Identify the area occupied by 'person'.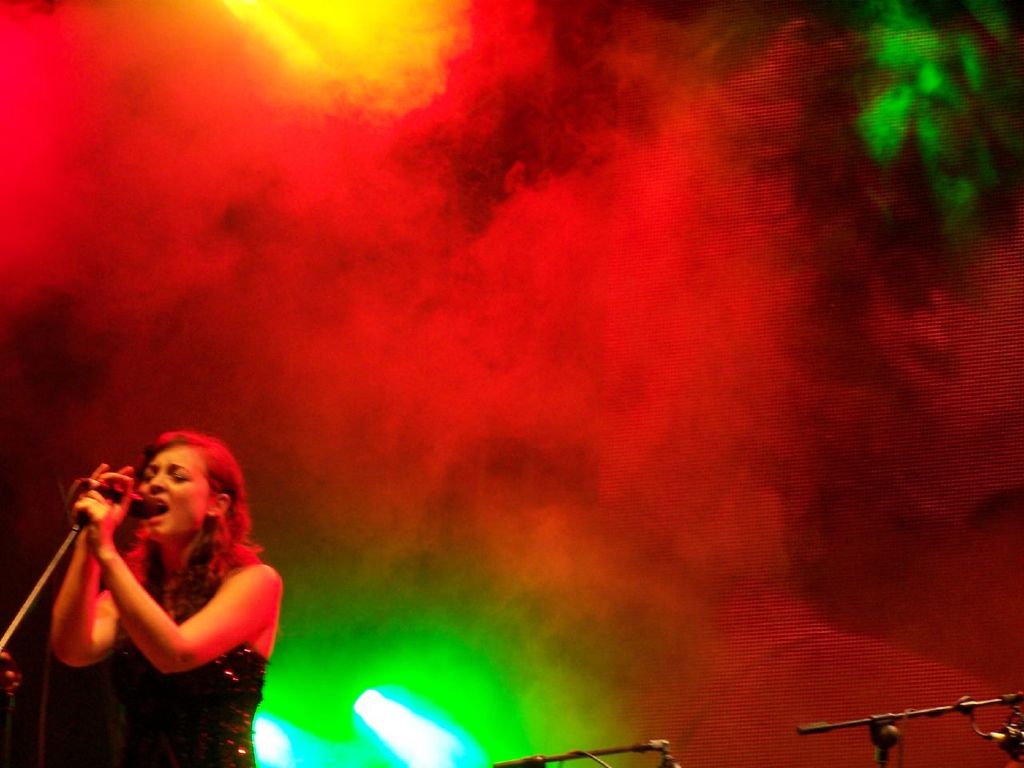
Area: box=[36, 408, 274, 766].
